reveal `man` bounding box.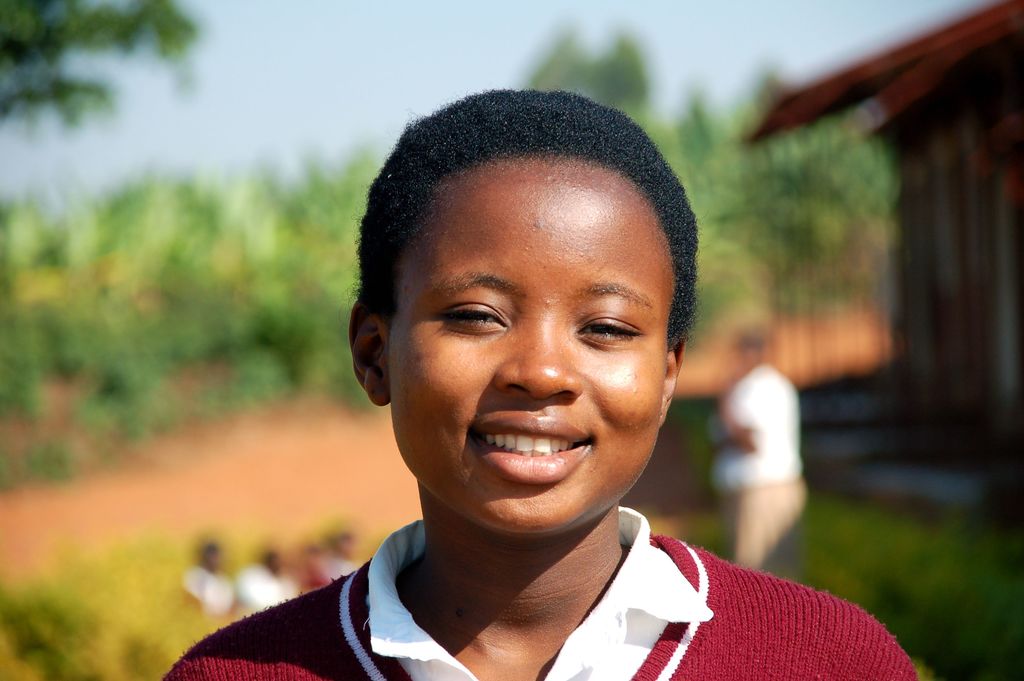
Revealed: crop(140, 92, 894, 680).
